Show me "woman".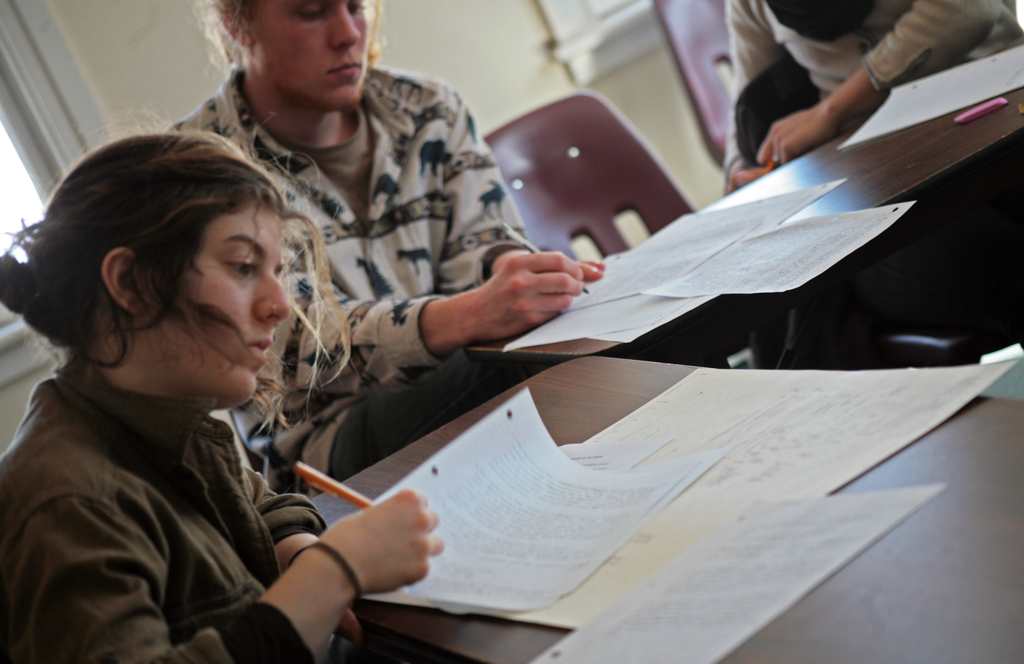
"woman" is here: bbox=(161, 0, 609, 512).
